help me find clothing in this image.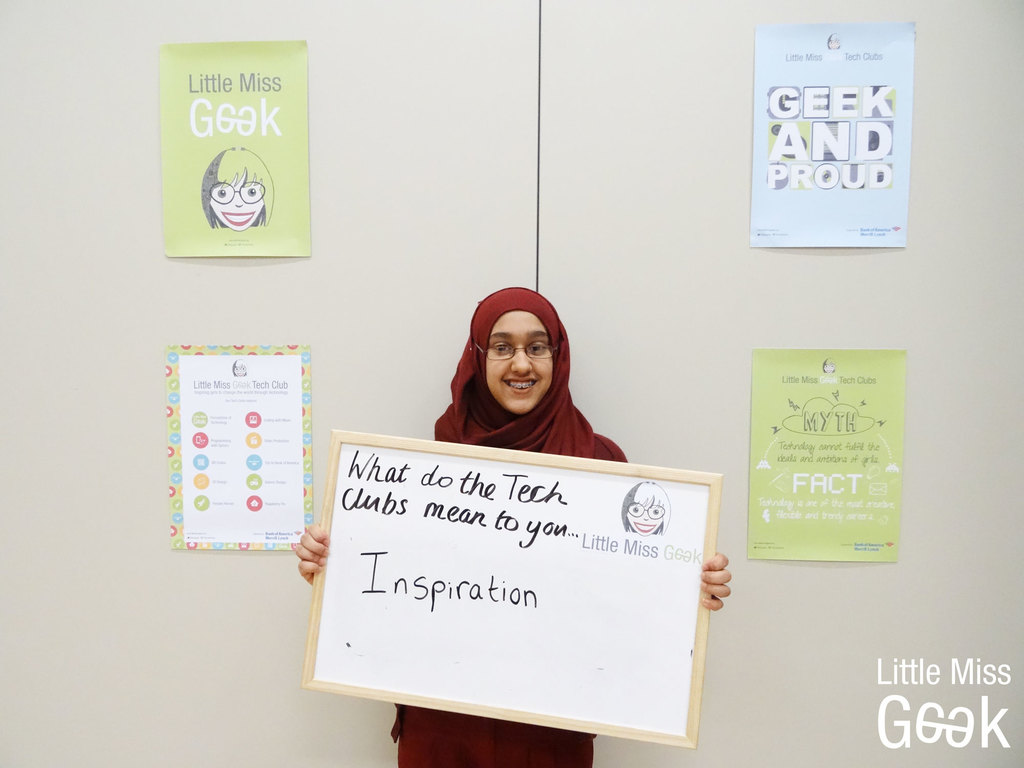
Found it: 285/275/746/767.
